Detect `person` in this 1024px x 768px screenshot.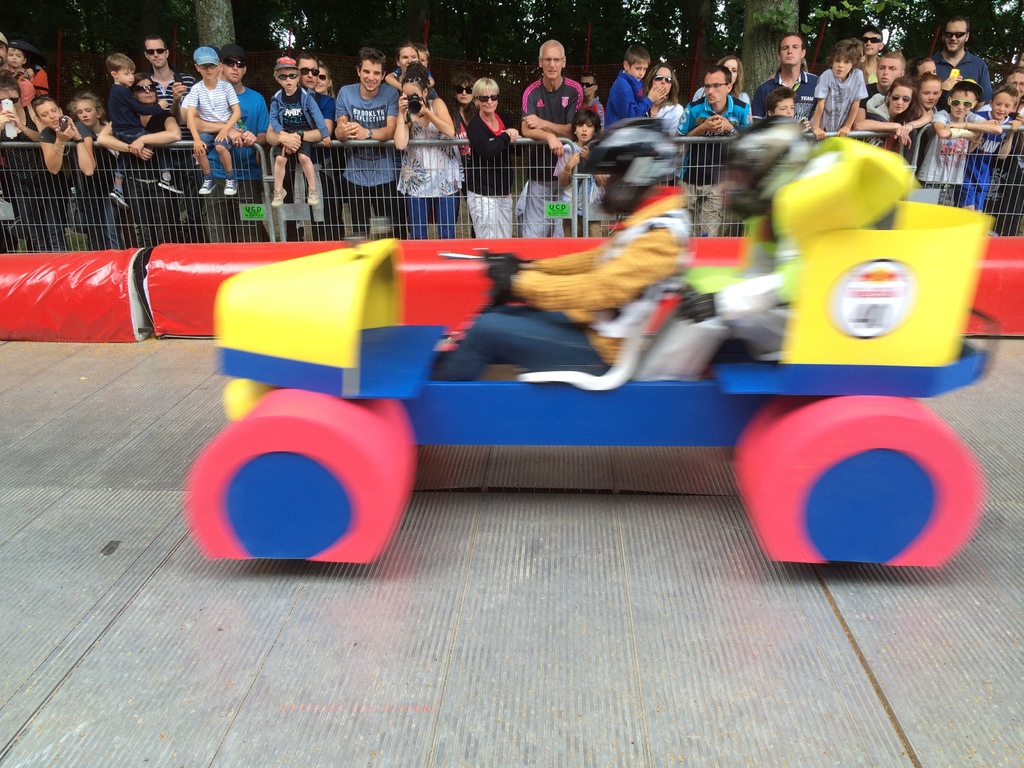
Detection: x1=754, y1=32, x2=820, y2=122.
